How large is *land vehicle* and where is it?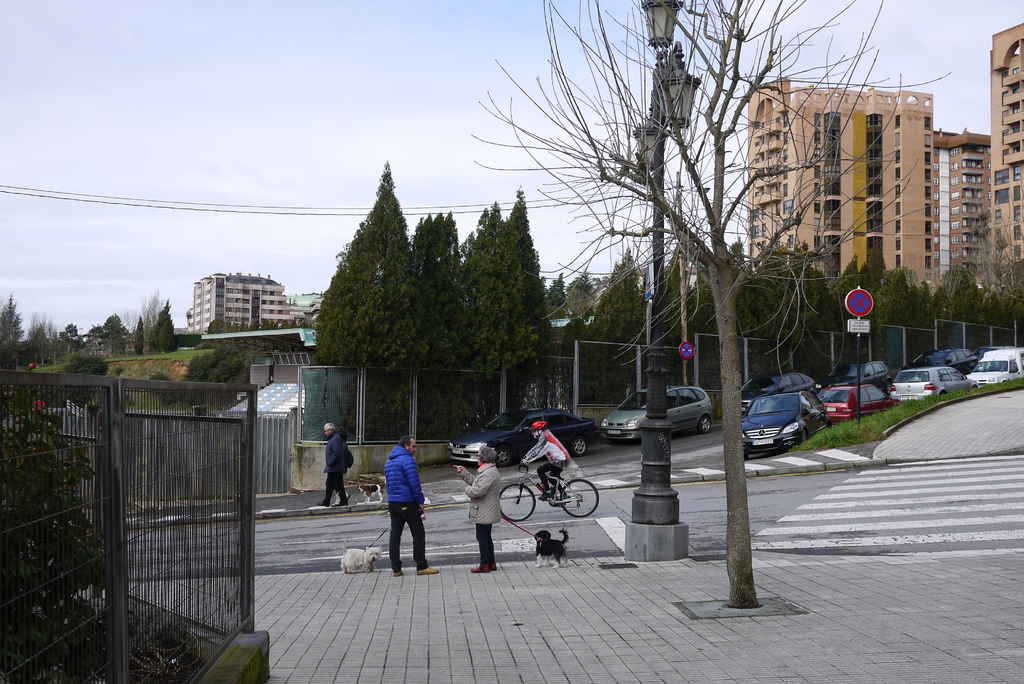
Bounding box: 744 373 829 456.
